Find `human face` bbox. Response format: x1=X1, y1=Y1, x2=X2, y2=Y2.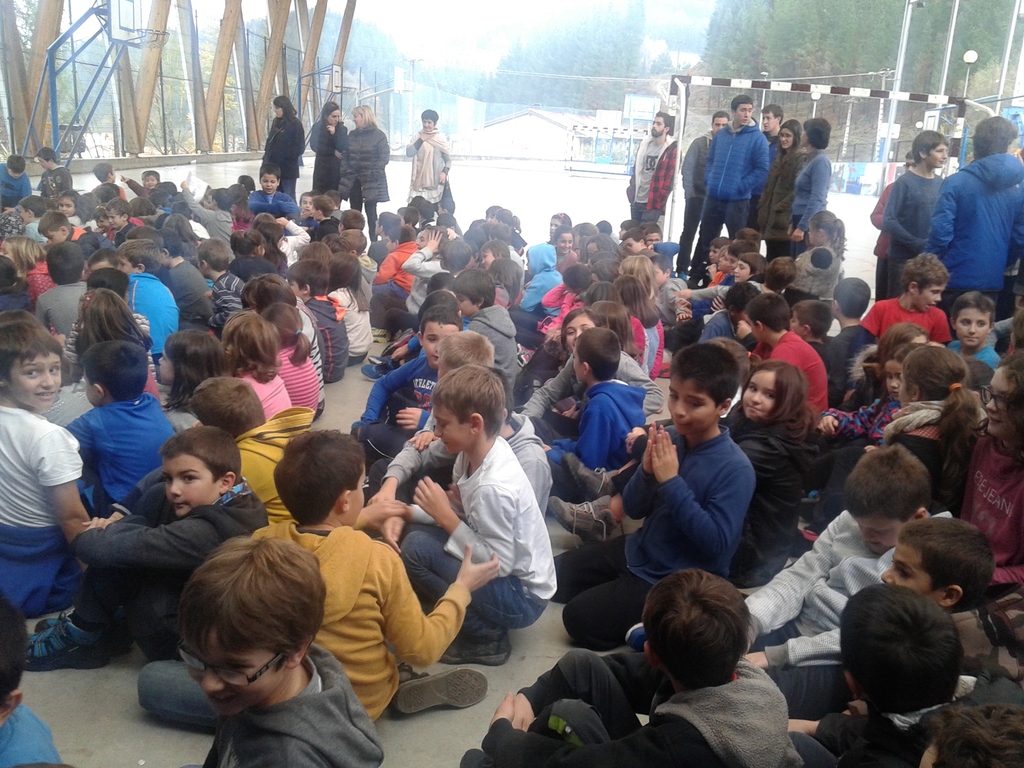
x1=329, y1=106, x2=340, y2=124.
